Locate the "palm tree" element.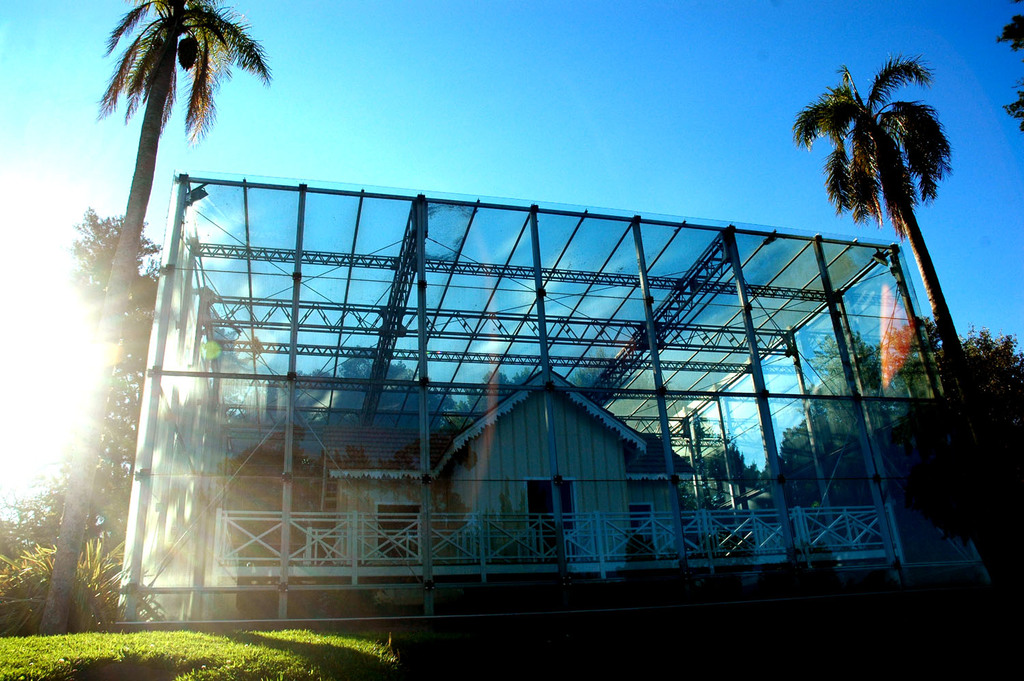
Element bbox: (793, 61, 1023, 576).
